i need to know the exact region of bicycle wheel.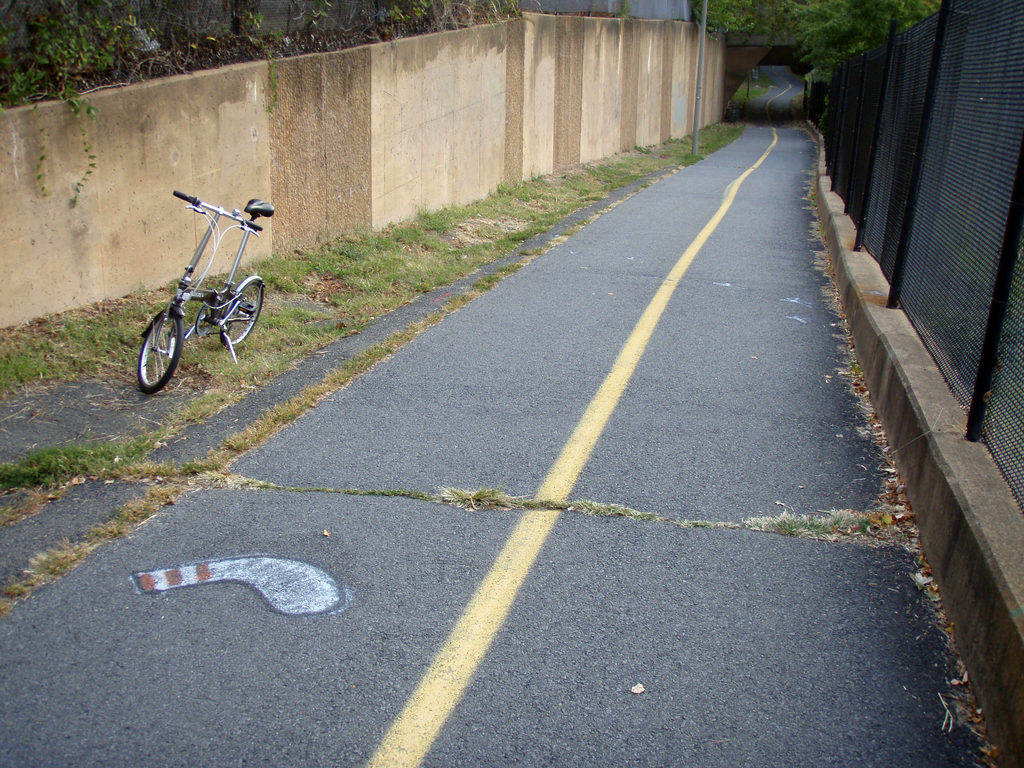
Region: {"x1": 221, "y1": 280, "x2": 267, "y2": 348}.
